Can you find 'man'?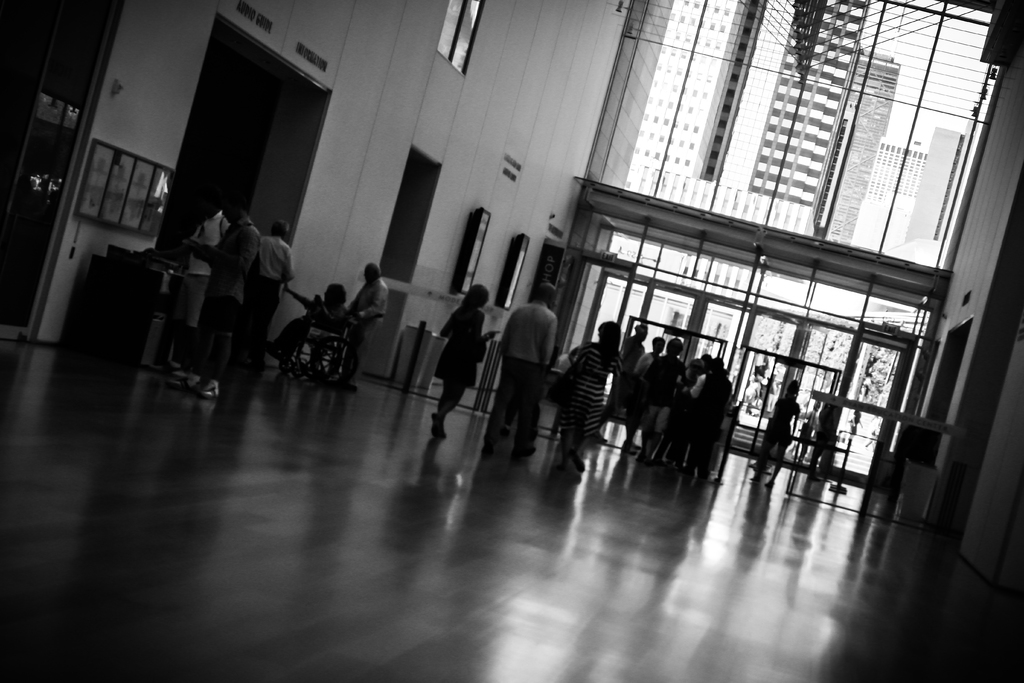
Yes, bounding box: 641 336 686 463.
